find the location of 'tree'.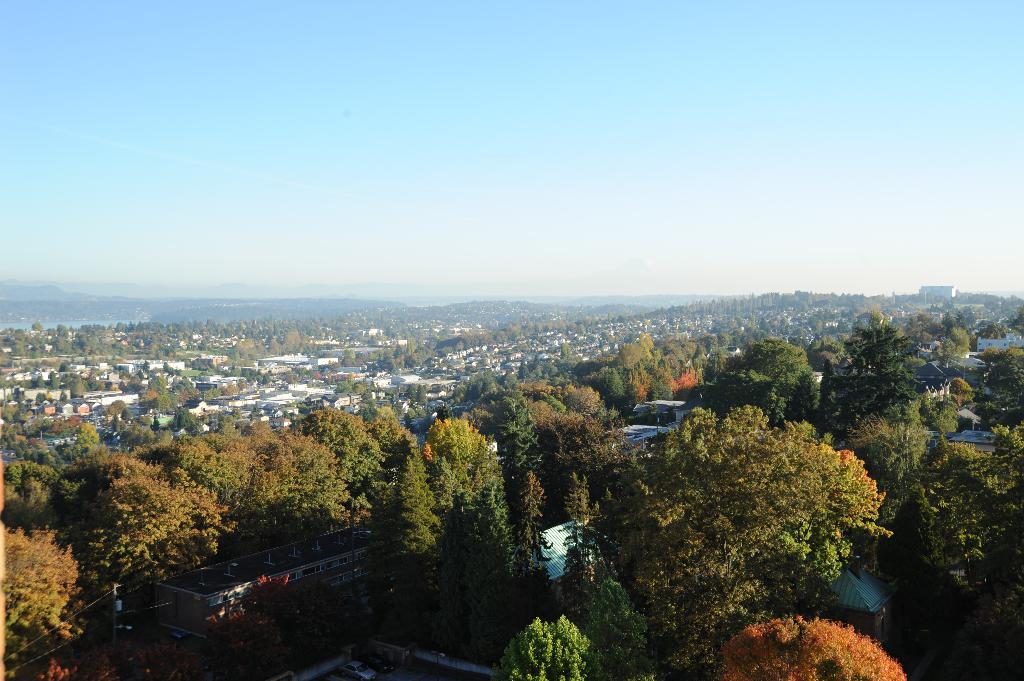
Location: x1=736, y1=336, x2=829, y2=406.
